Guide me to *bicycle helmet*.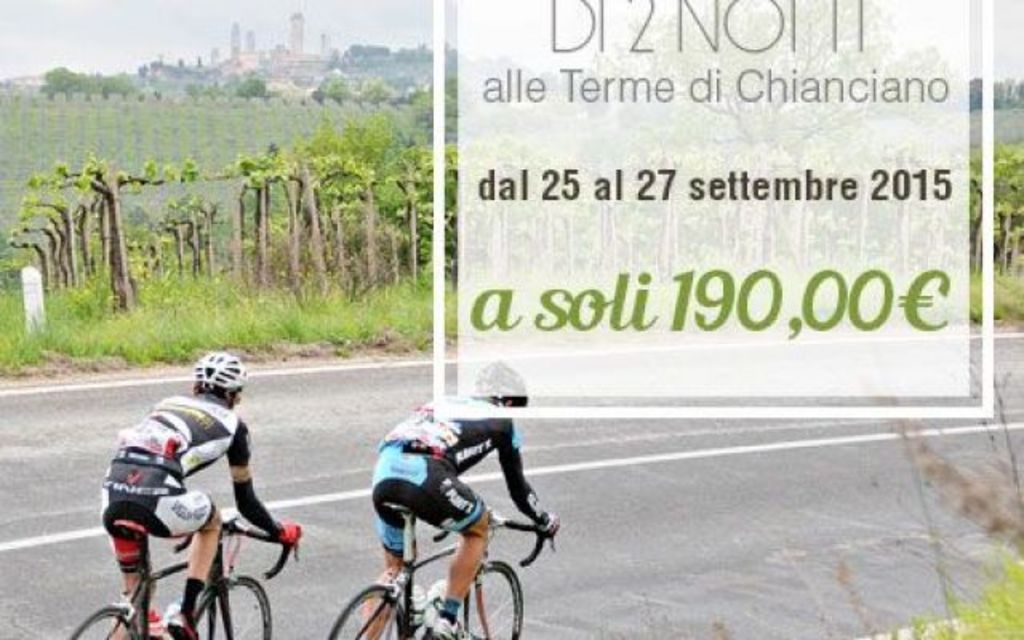
Guidance: 477:360:522:411.
